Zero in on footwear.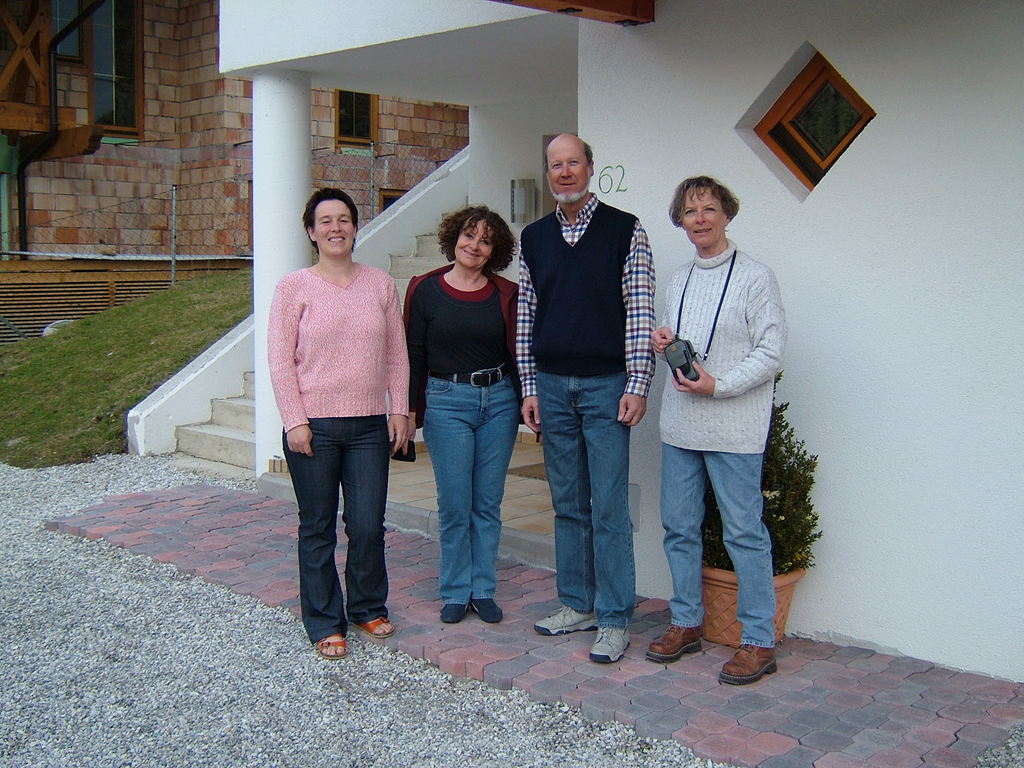
Zeroed in: 472, 600, 505, 624.
